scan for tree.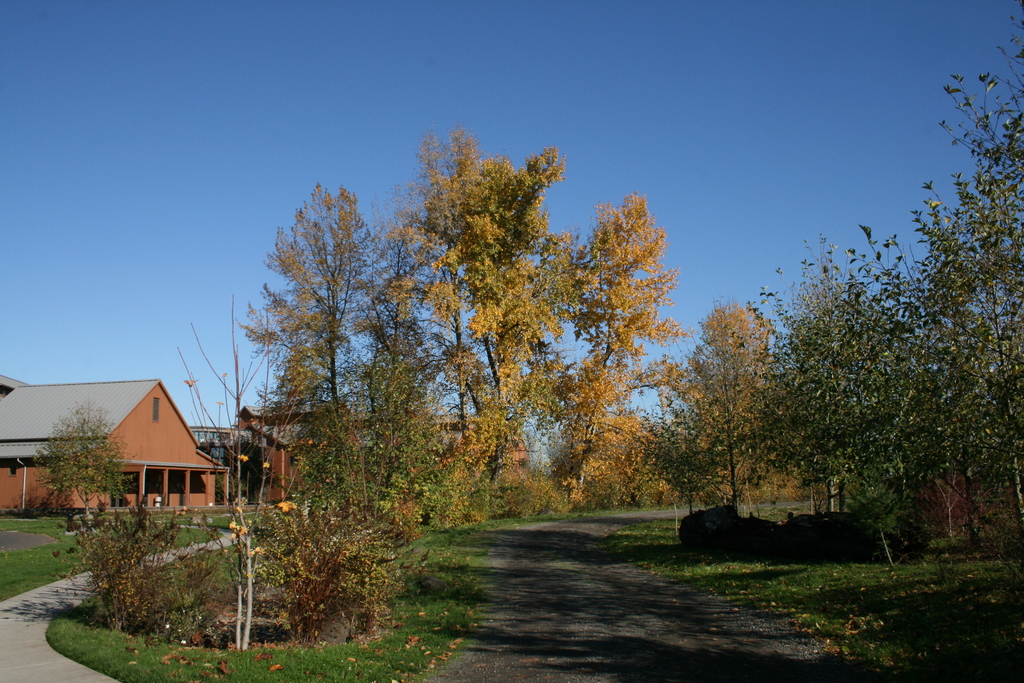
Scan result: bbox=(752, 117, 1000, 556).
